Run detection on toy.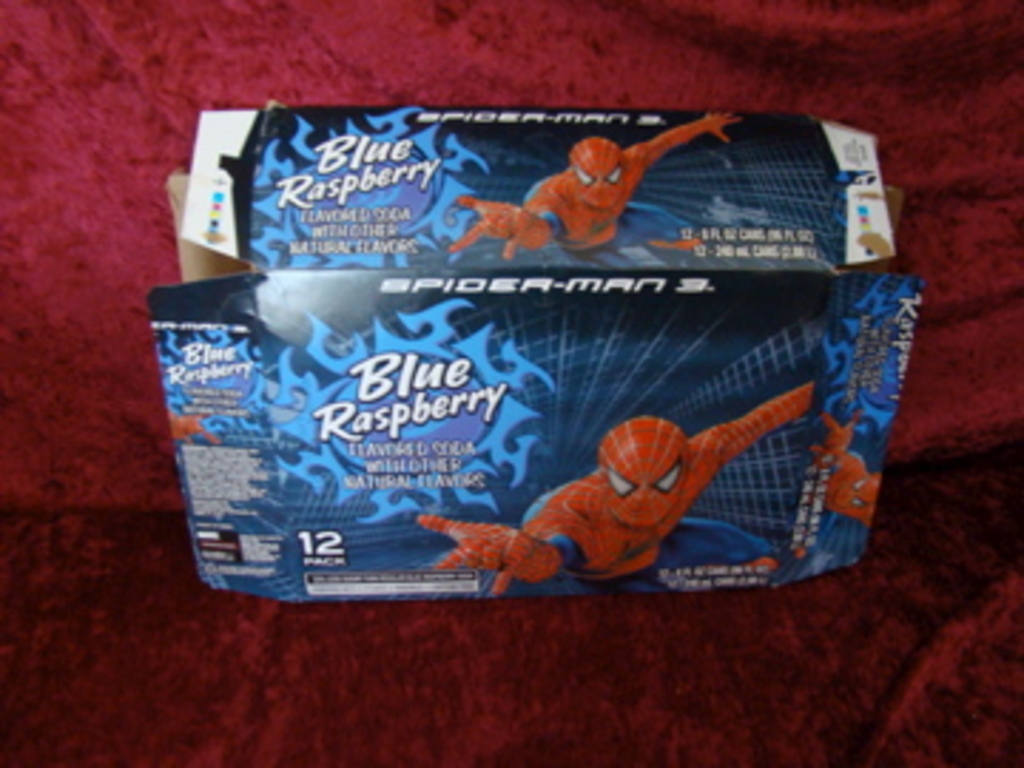
Result: 415,370,811,597.
